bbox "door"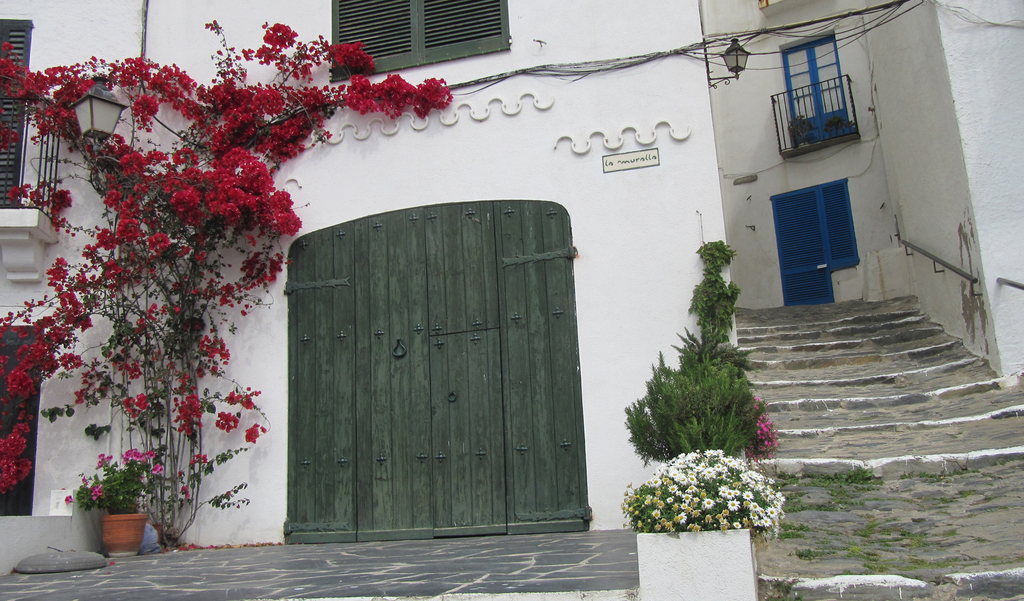
box=[769, 175, 860, 313]
